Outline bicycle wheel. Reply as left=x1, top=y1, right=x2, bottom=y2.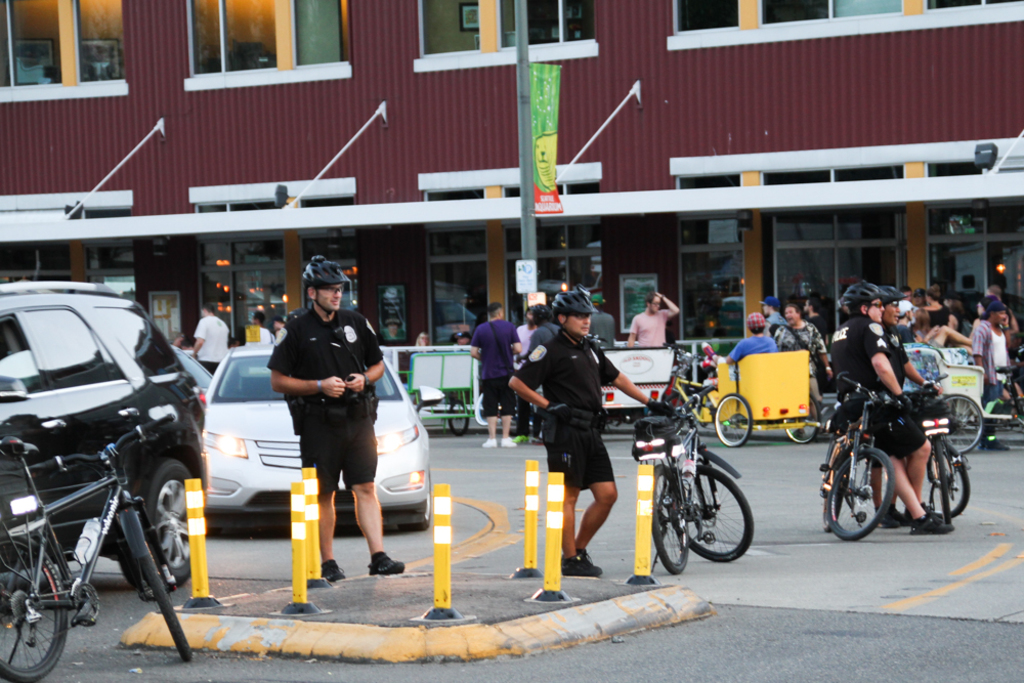
left=932, top=439, right=952, bottom=527.
